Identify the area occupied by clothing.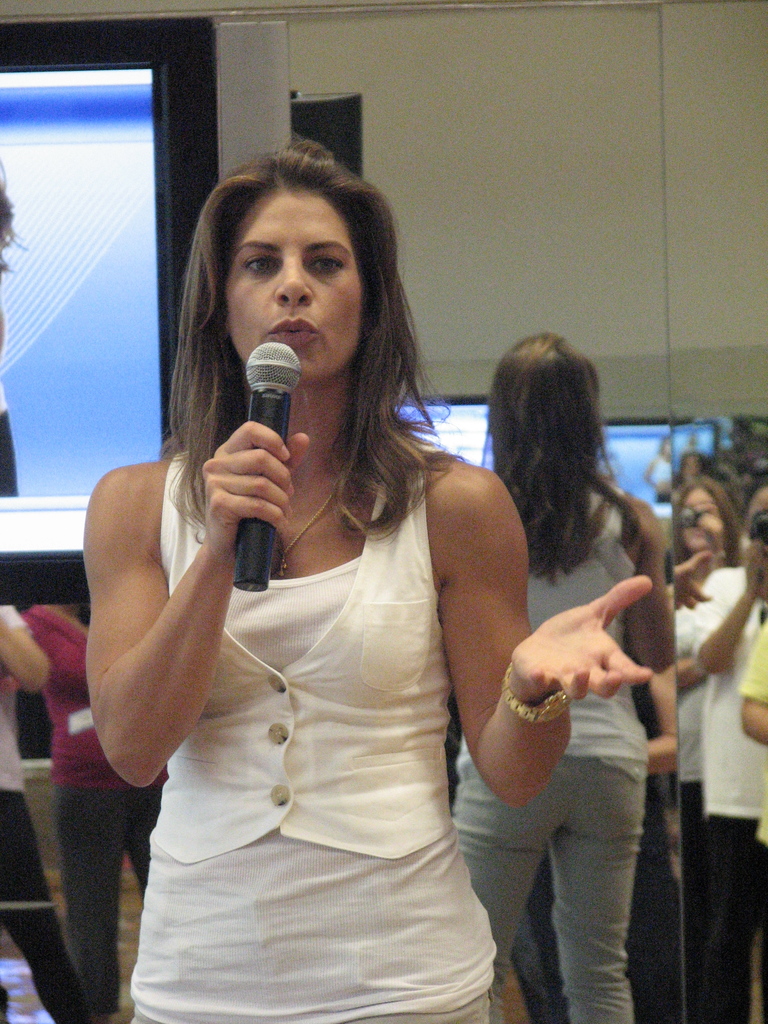
Area: (37, 601, 172, 1020).
